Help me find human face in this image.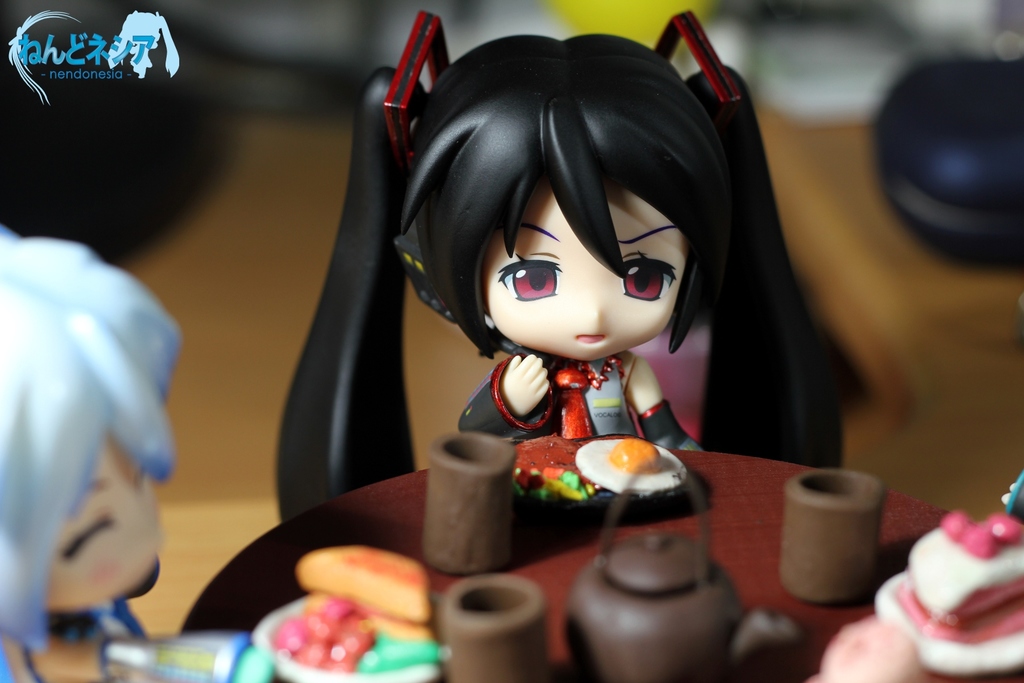
Found it: Rect(476, 185, 692, 353).
